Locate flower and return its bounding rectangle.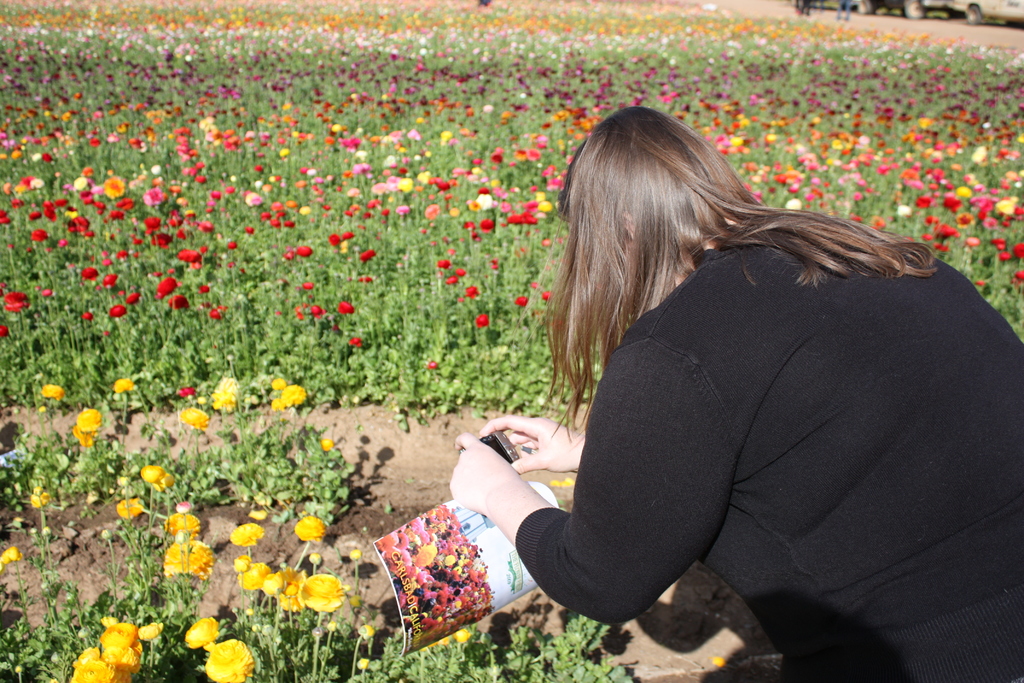
(142,465,163,483).
